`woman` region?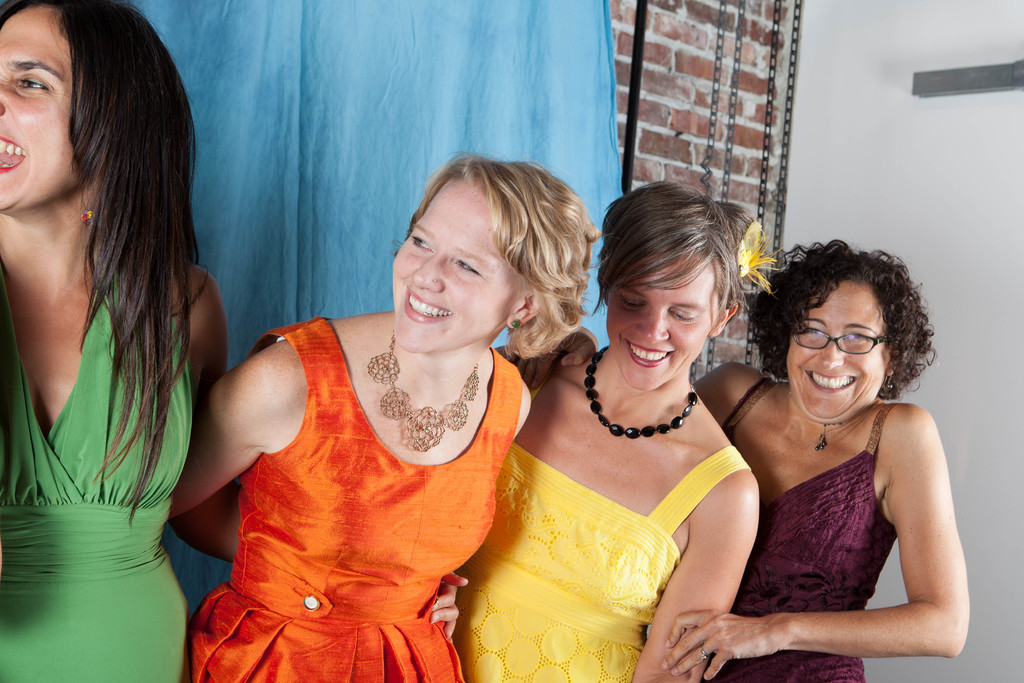
0/0/472/682
